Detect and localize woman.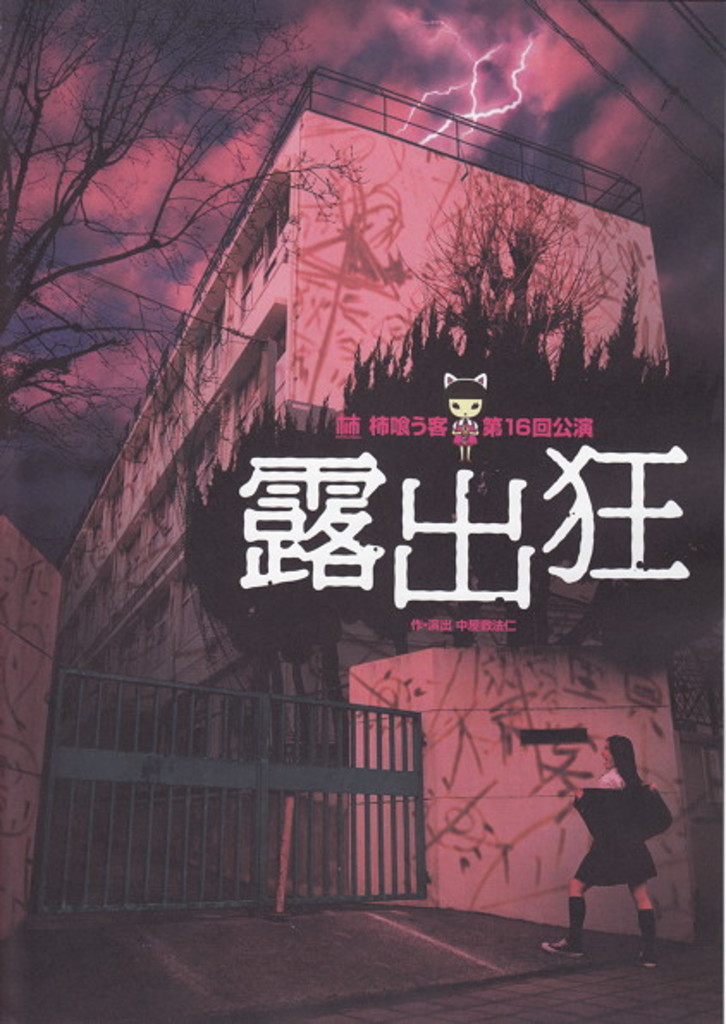
Localized at (563,725,678,950).
